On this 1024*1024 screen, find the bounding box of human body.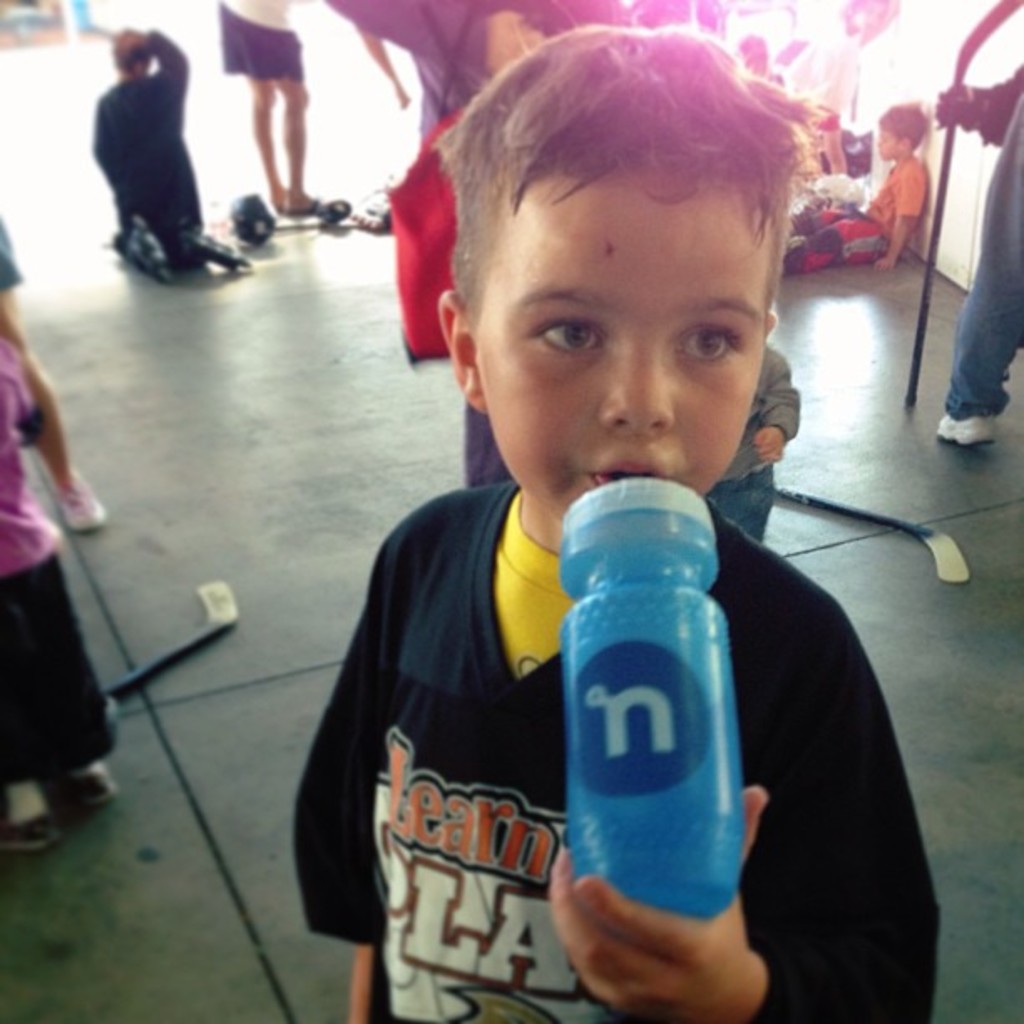
Bounding box: bbox(85, 22, 229, 274).
